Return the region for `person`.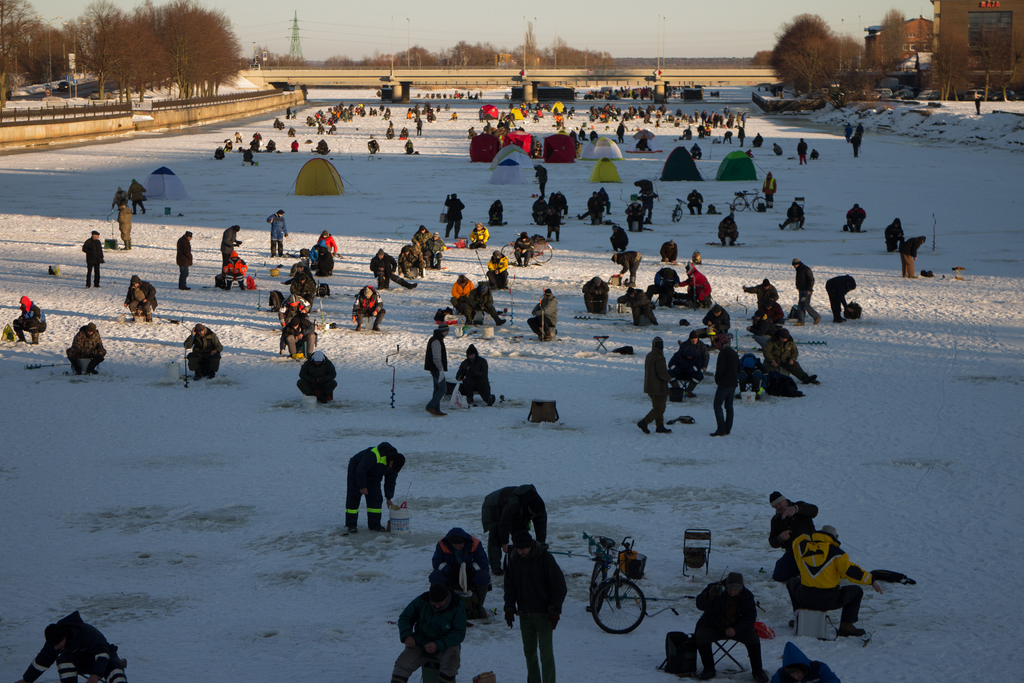
479,106,485,121.
